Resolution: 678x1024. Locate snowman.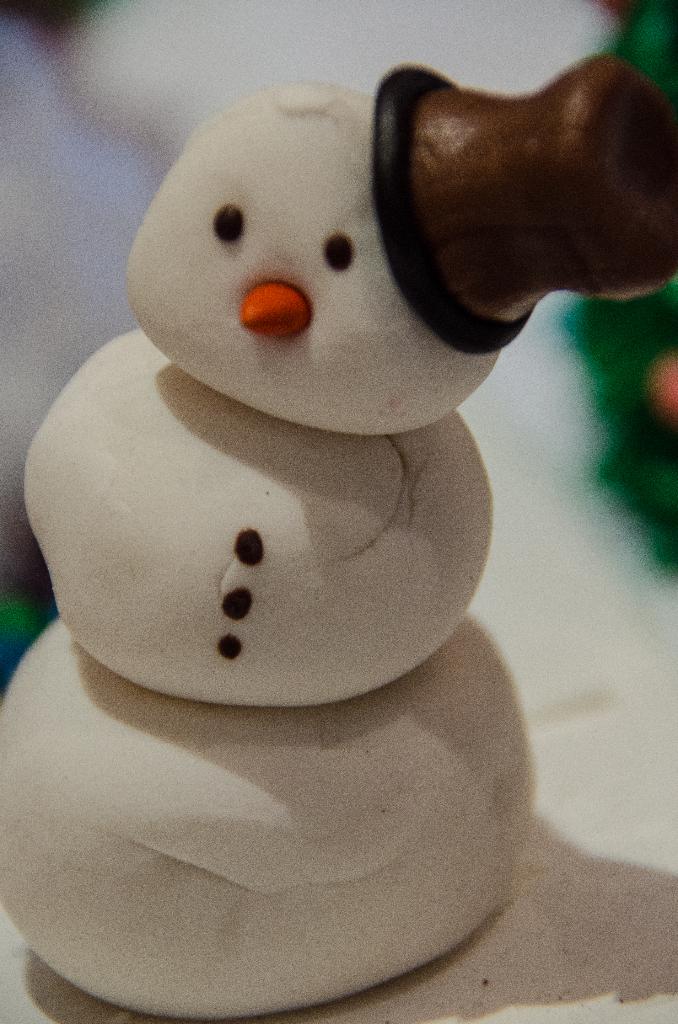
region(5, 0, 618, 986).
